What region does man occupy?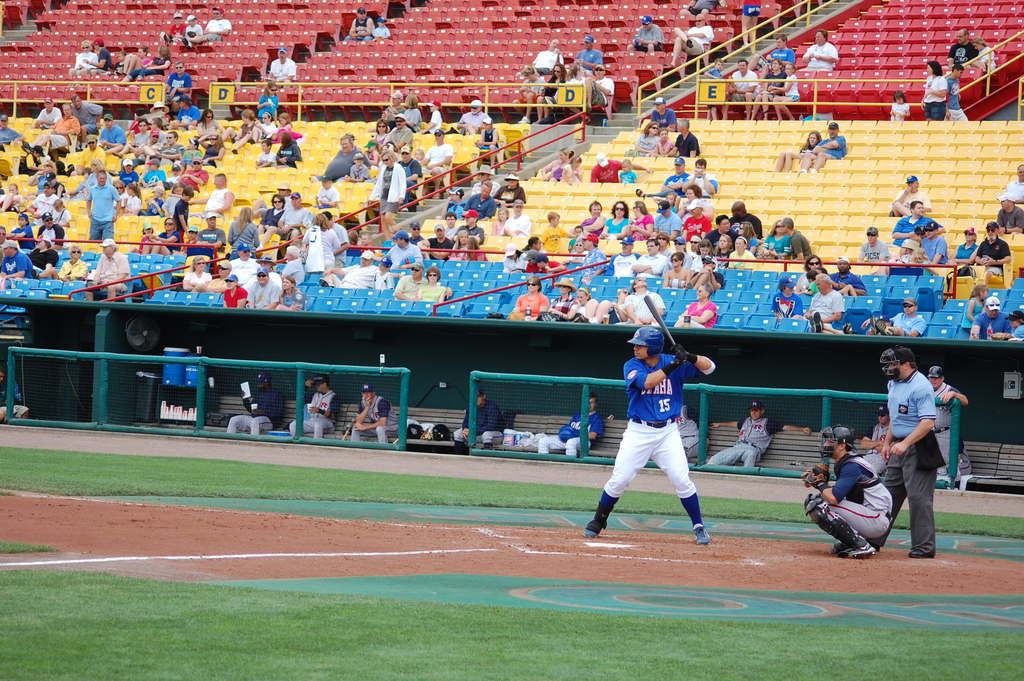
277 190 314 244.
